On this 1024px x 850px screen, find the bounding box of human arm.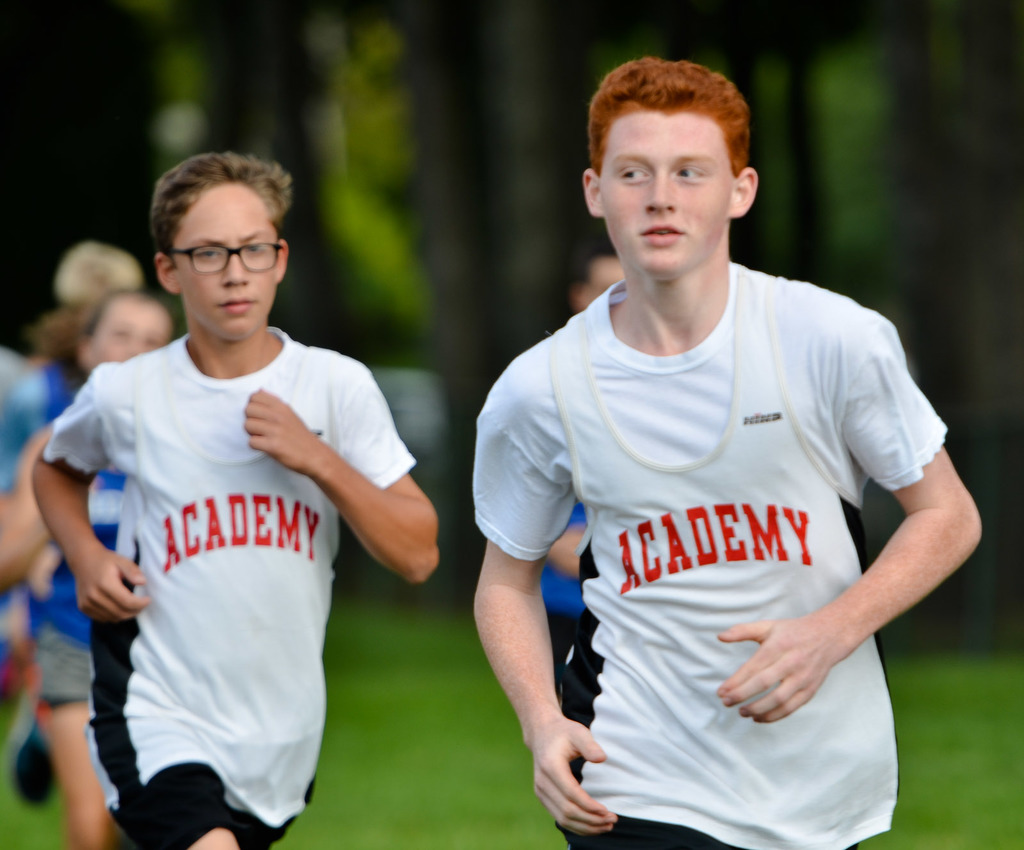
Bounding box: crop(456, 330, 588, 848).
